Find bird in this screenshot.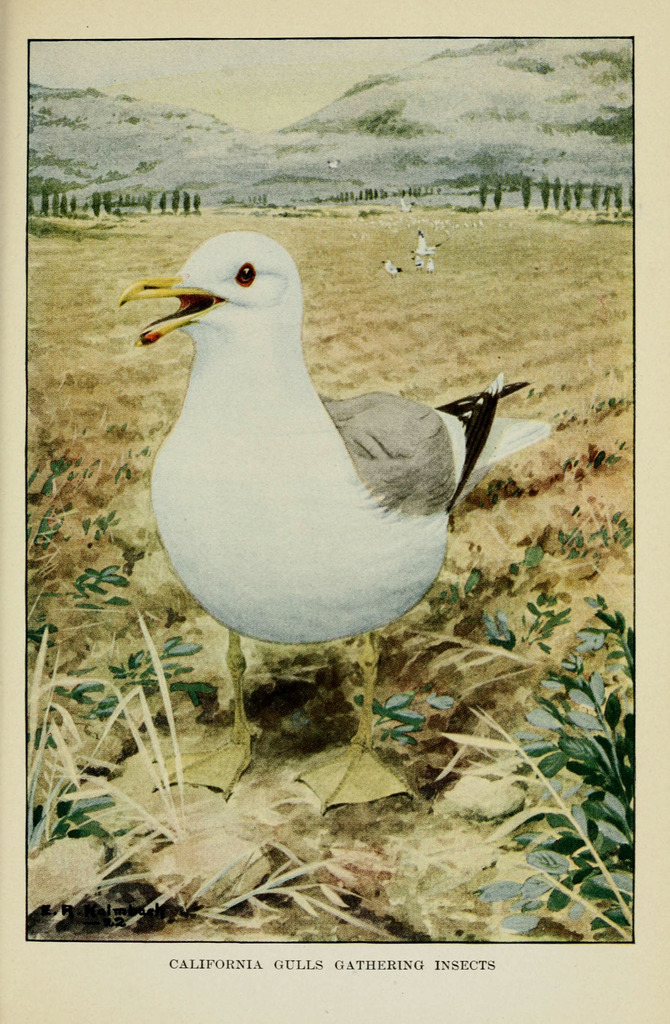
The bounding box for bird is [x1=119, y1=223, x2=536, y2=820].
